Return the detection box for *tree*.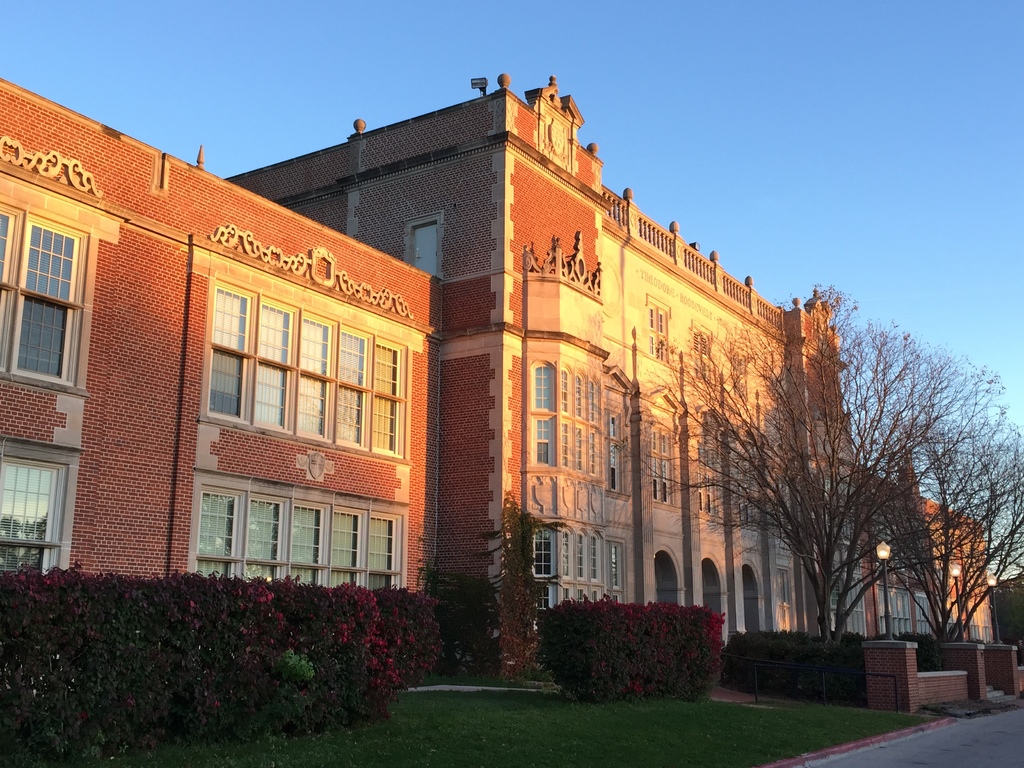
x1=874, y1=377, x2=1023, y2=669.
